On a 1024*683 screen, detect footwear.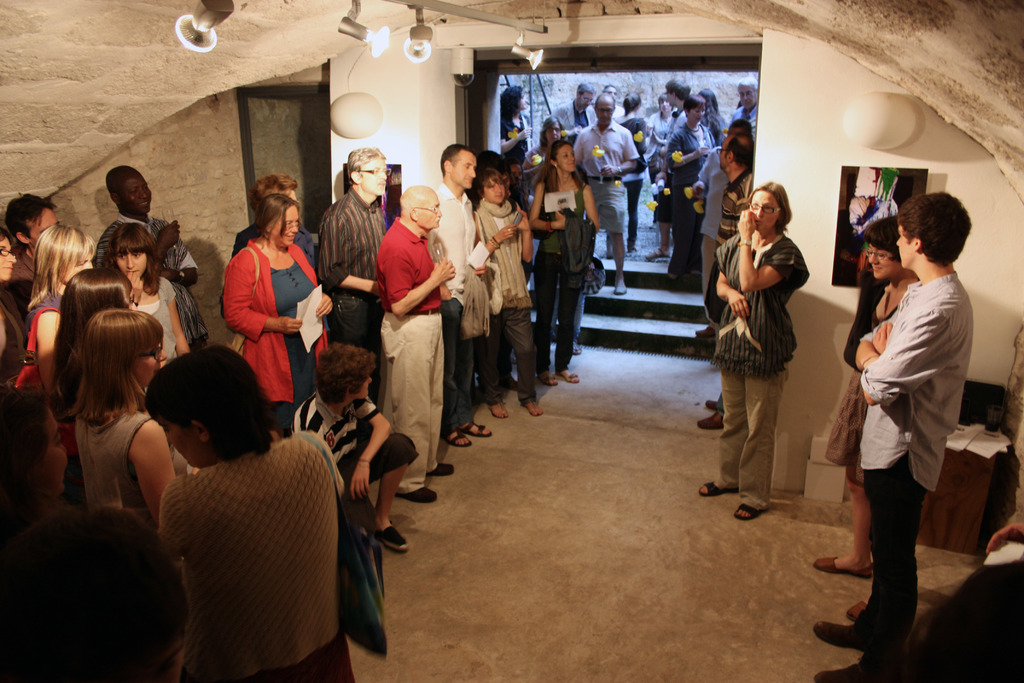
<region>380, 523, 410, 557</region>.
